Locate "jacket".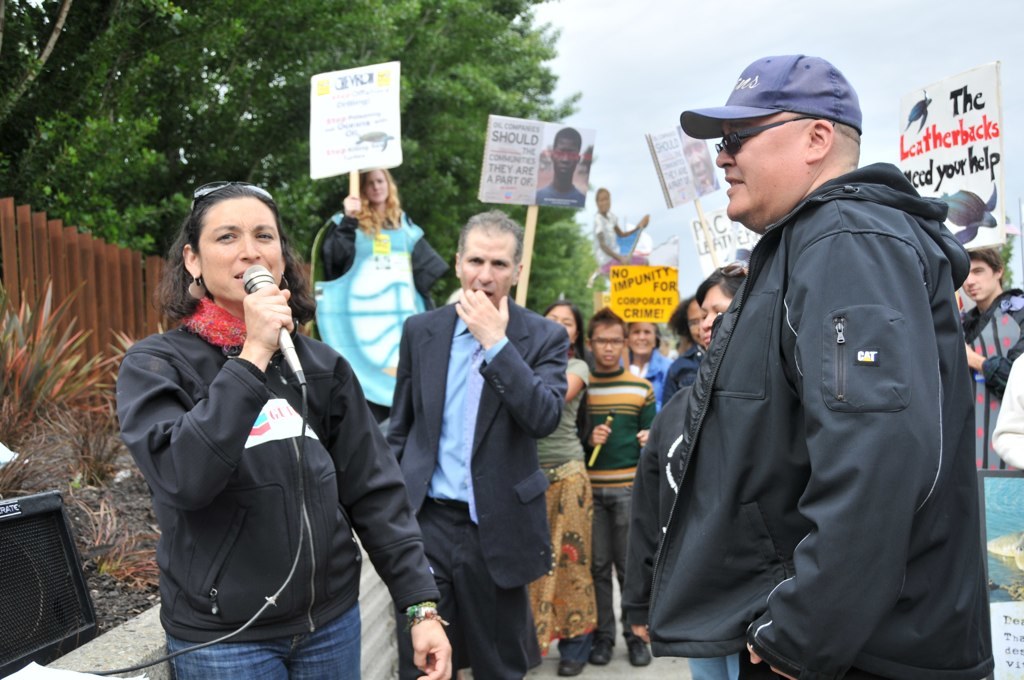
Bounding box: 113, 289, 434, 648.
